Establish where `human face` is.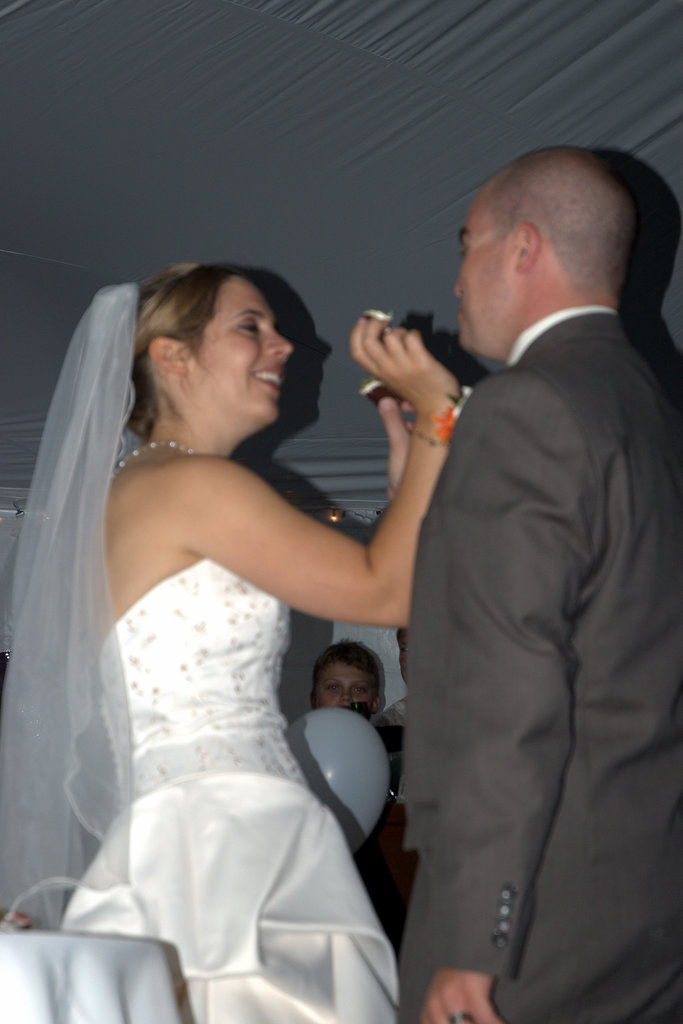
Established at BBox(199, 273, 292, 424).
